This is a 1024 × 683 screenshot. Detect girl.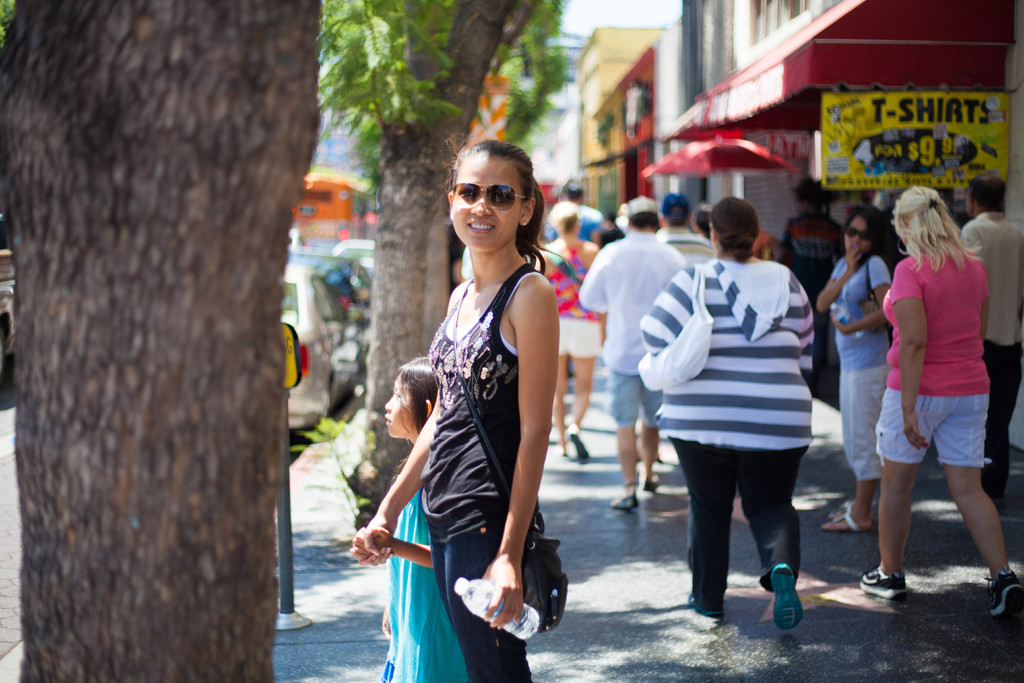
372, 126, 588, 682.
